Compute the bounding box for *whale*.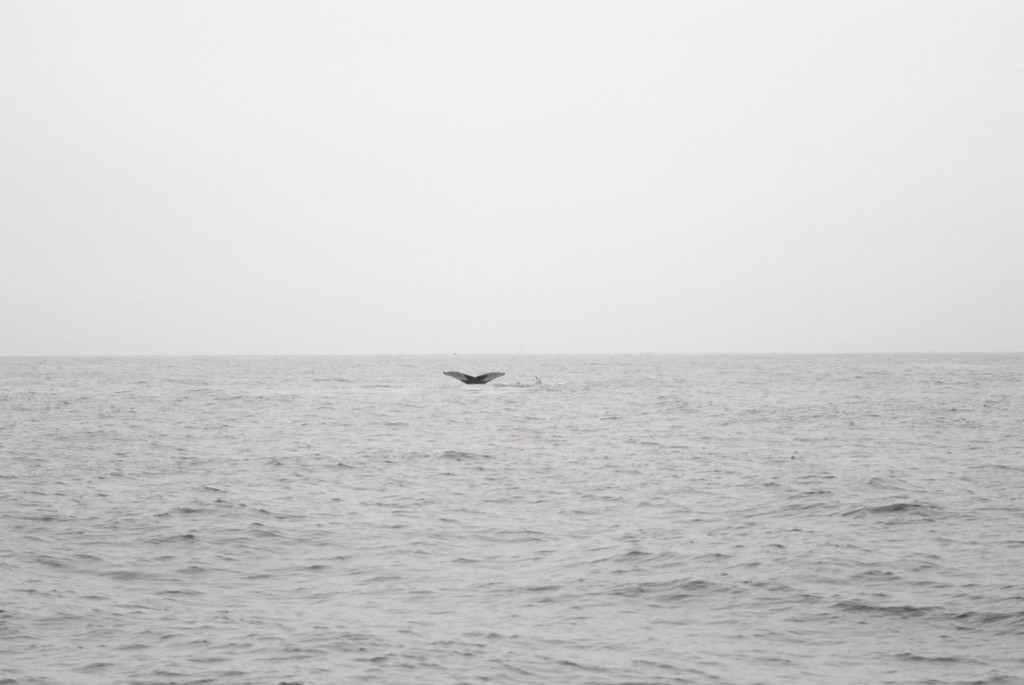
select_region(440, 366, 503, 384).
